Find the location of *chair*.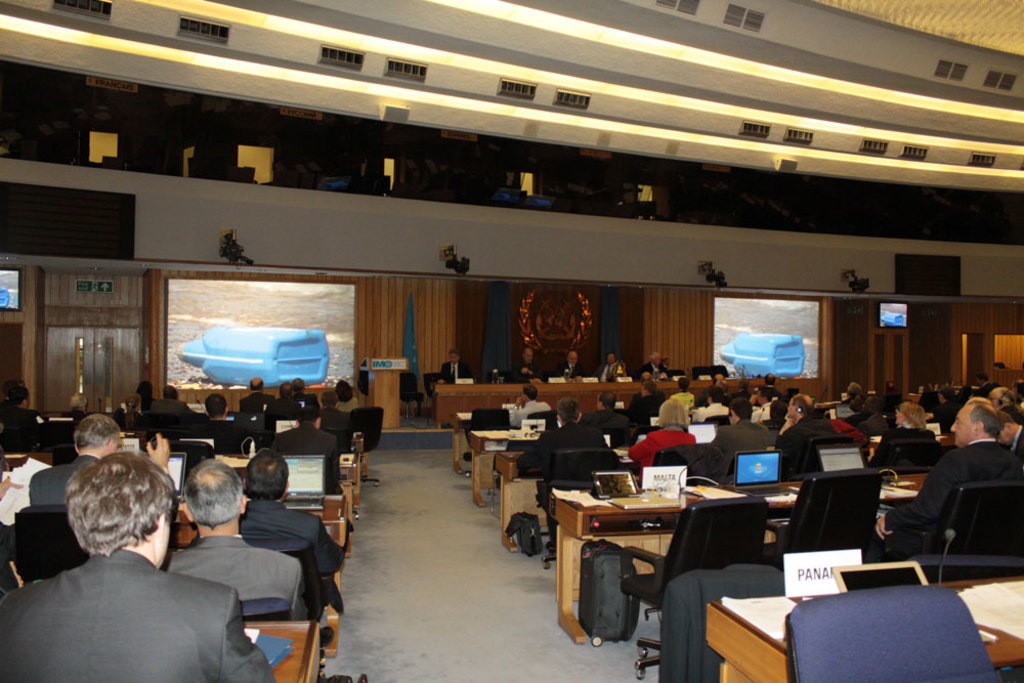
Location: x1=791, y1=435, x2=859, y2=478.
